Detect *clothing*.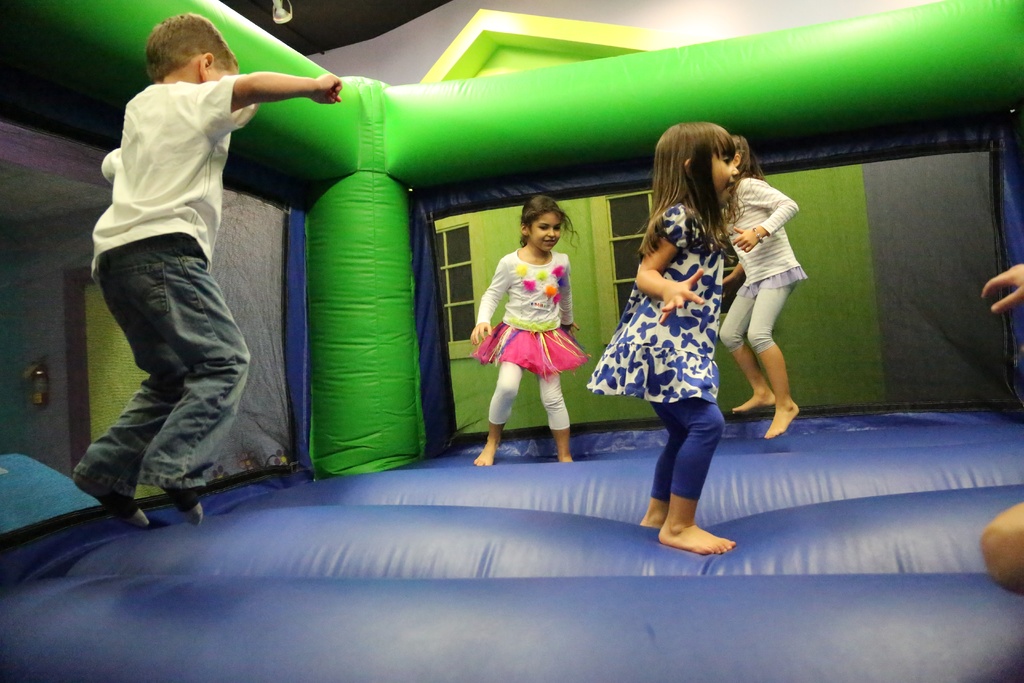
Detected at l=589, t=195, r=725, b=508.
